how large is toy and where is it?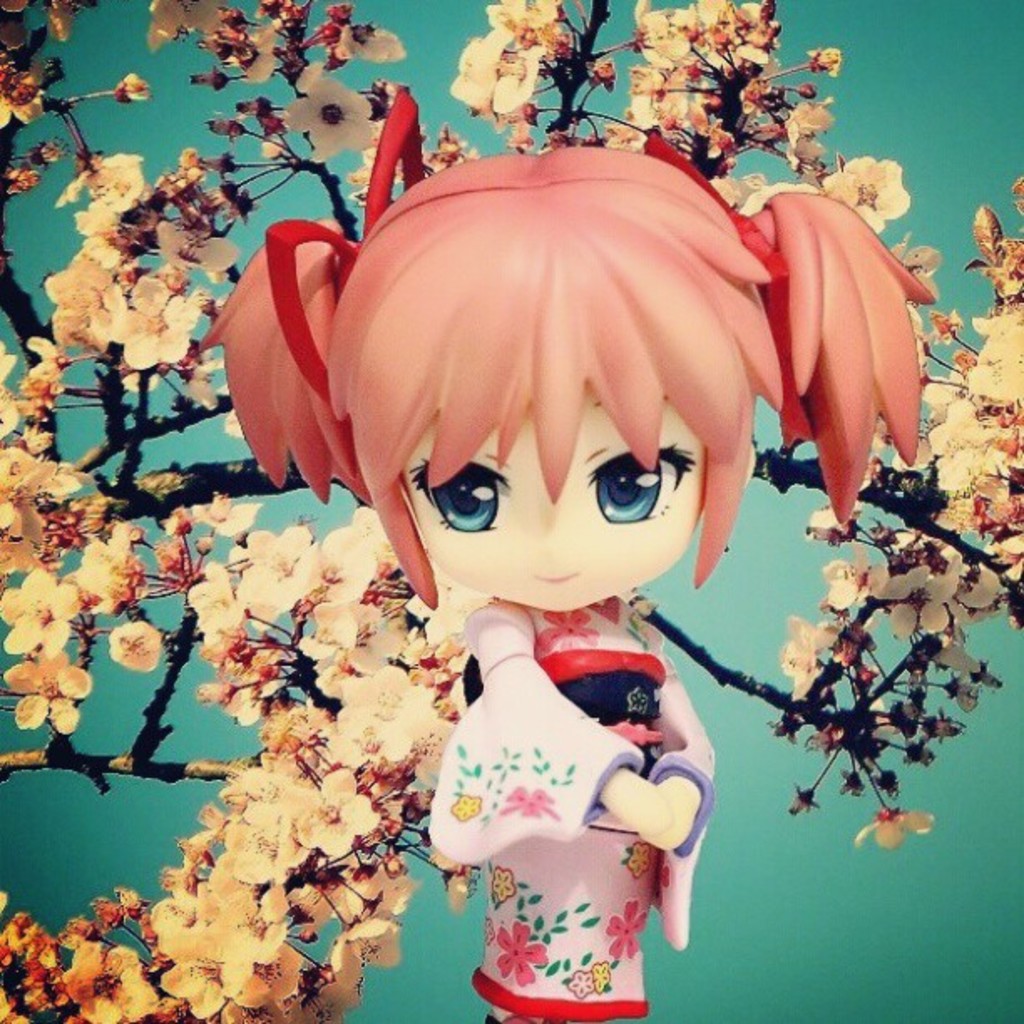
Bounding box: bbox=(202, 85, 934, 1022).
